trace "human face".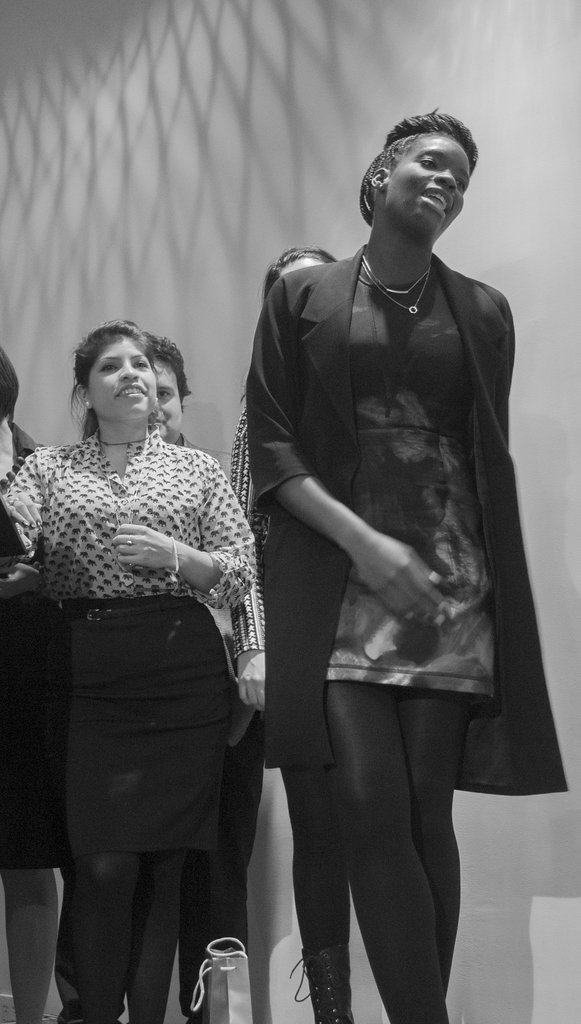
Traced to crop(89, 336, 158, 427).
